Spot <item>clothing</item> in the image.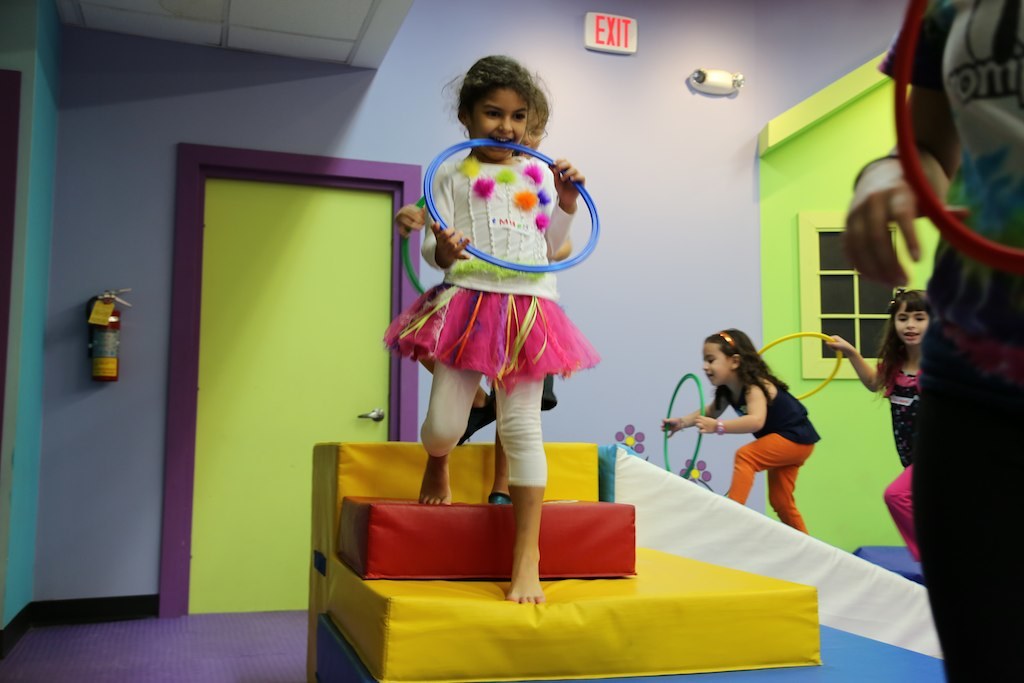
<item>clothing</item> found at {"left": 854, "top": 0, "right": 1023, "bottom": 682}.
